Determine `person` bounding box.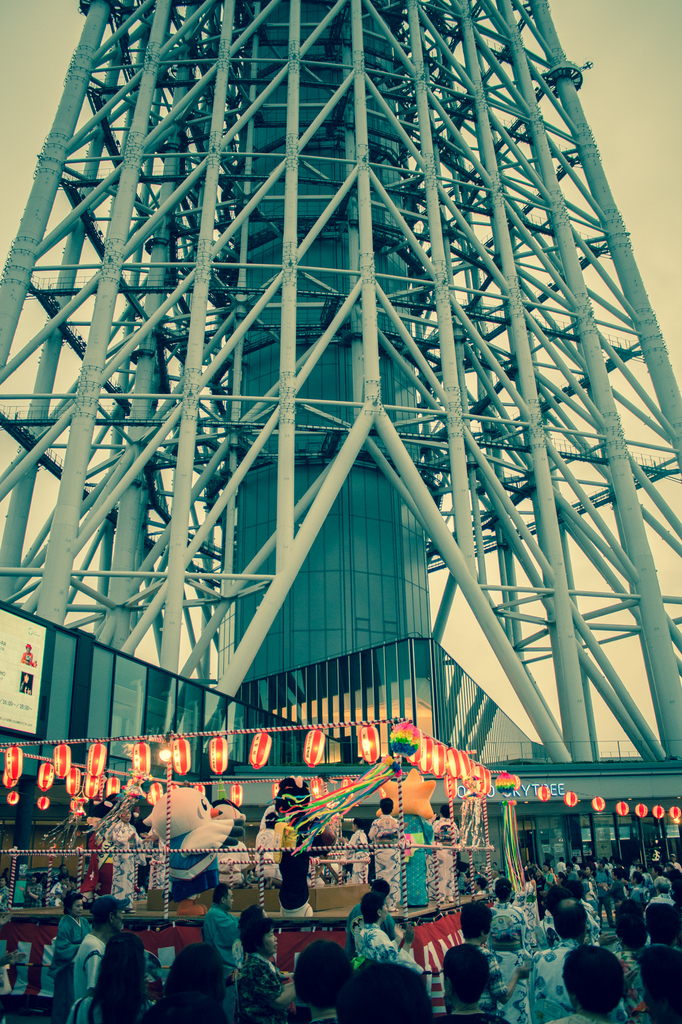
Determined: (440,897,532,1023).
